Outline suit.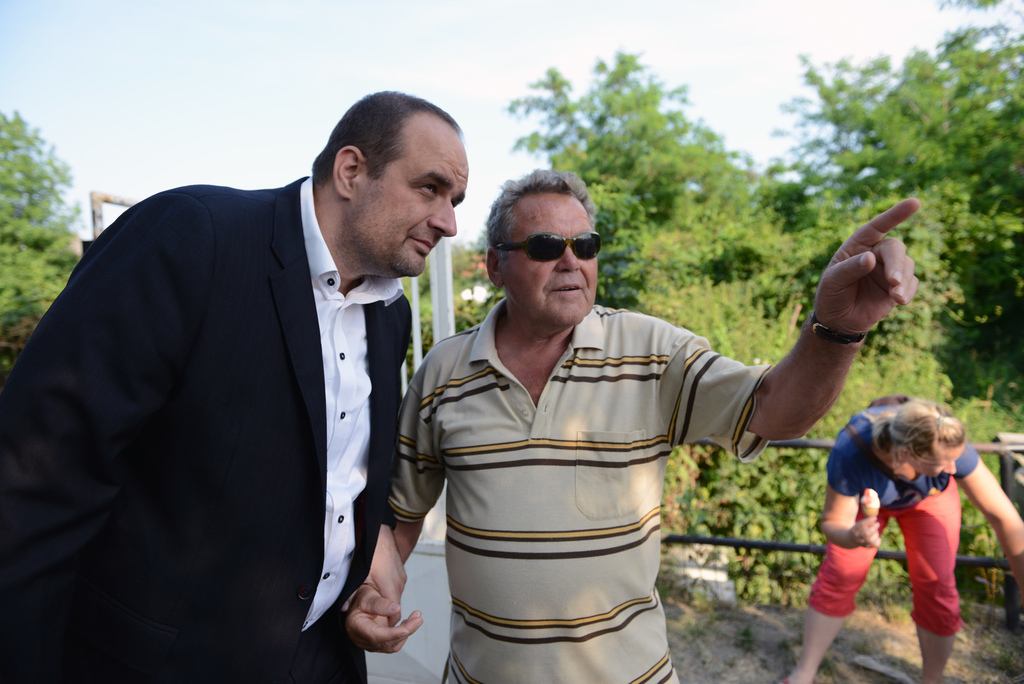
Outline: <region>0, 159, 397, 683</region>.
